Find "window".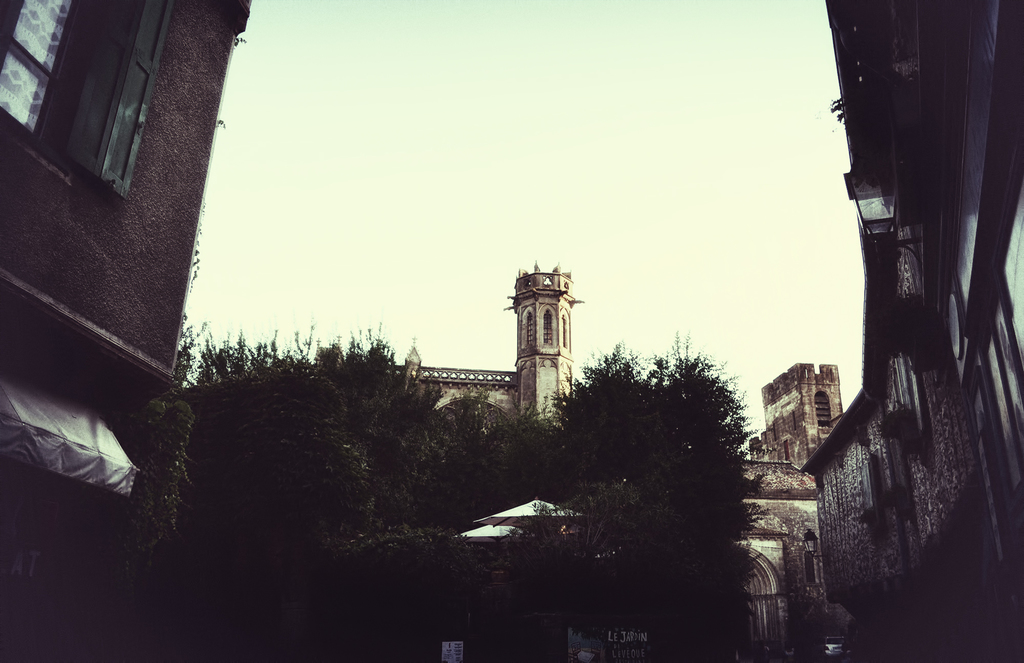
525/313/533/346.
